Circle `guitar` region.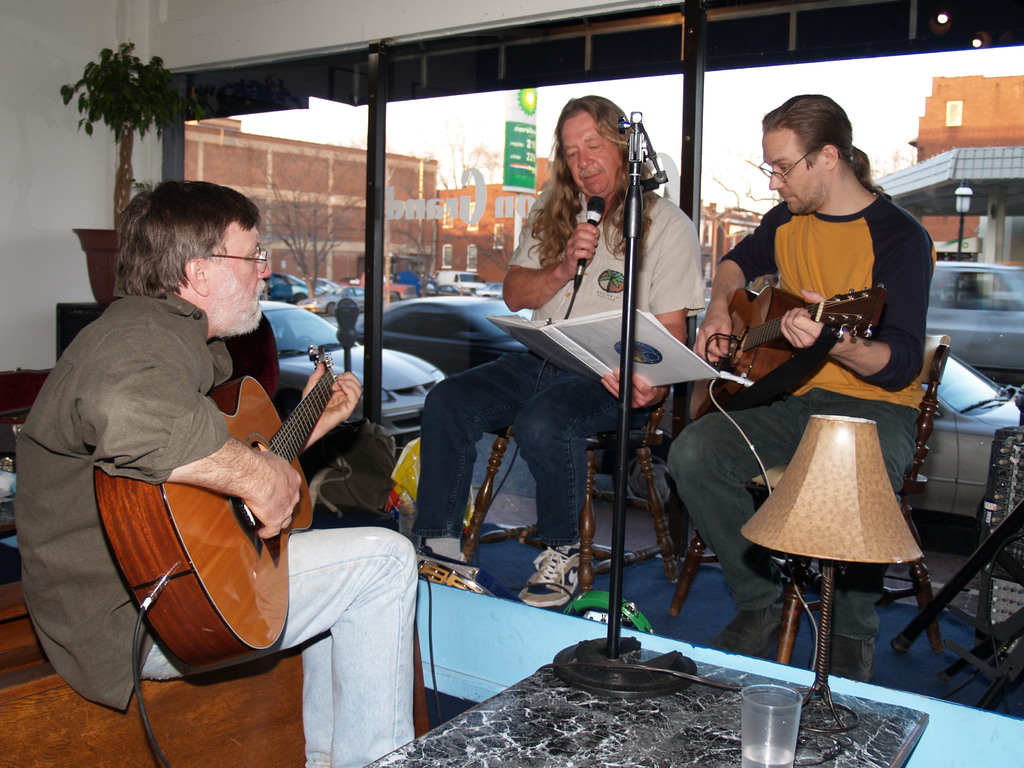
Region: locate(680, 262, 886, 429).
